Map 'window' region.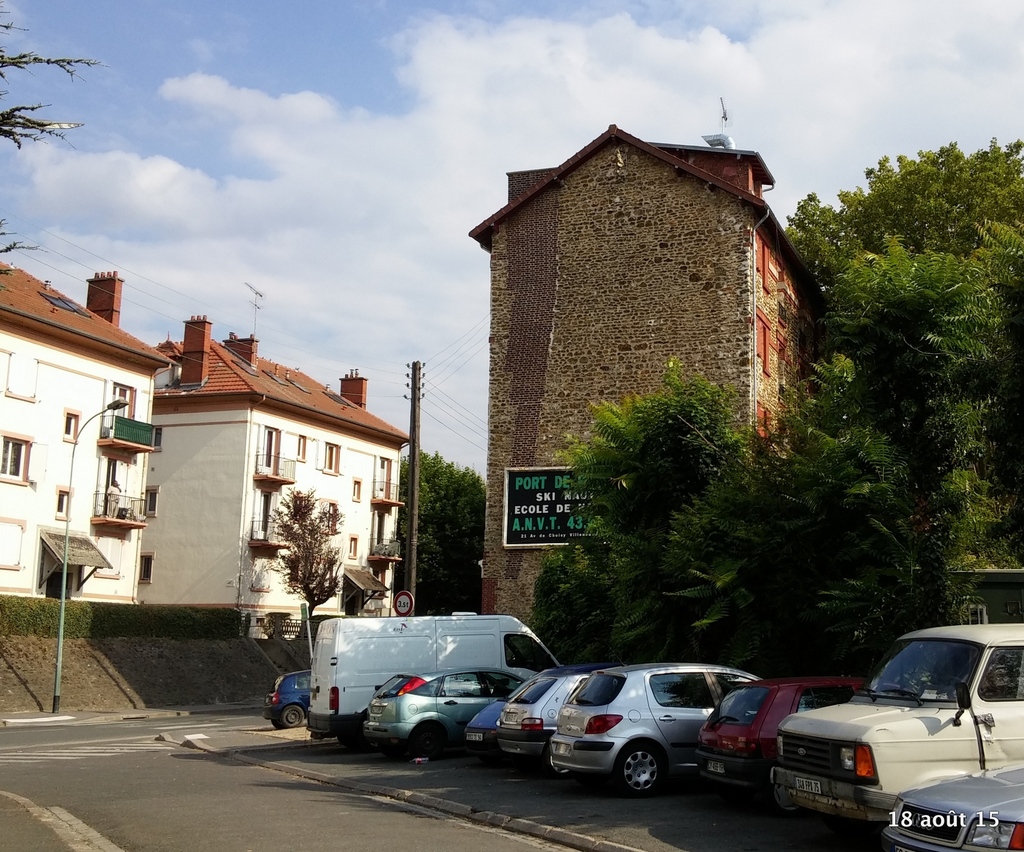
Mapped to pyautogui.locateOnScreen(314, 442, 340, 473).
